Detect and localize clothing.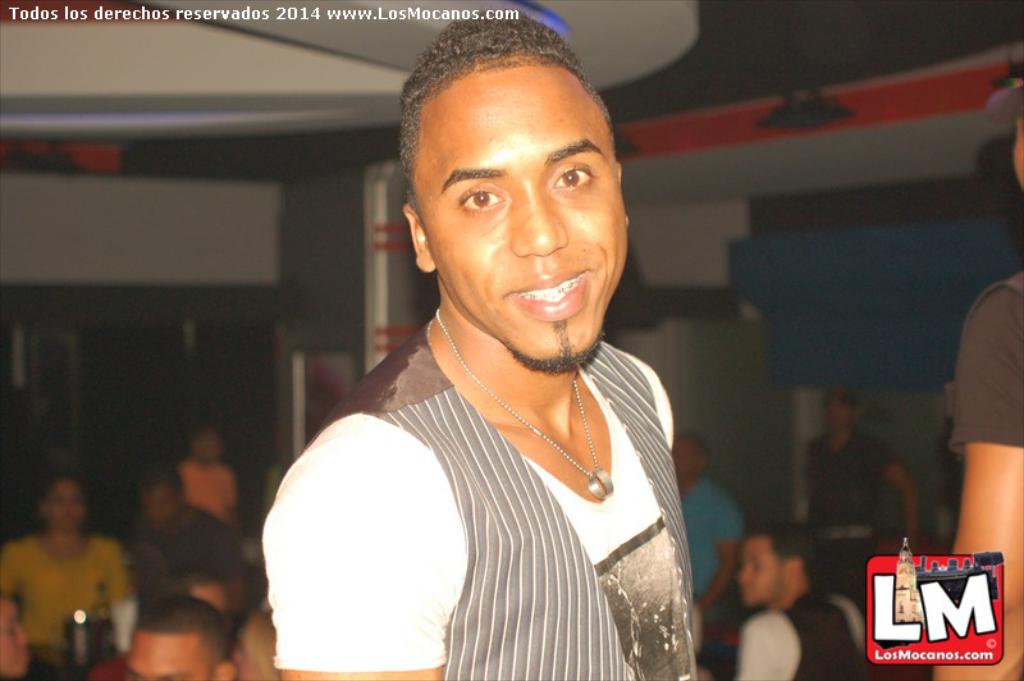
Localized at Rect(732, 593, 860, 680).
